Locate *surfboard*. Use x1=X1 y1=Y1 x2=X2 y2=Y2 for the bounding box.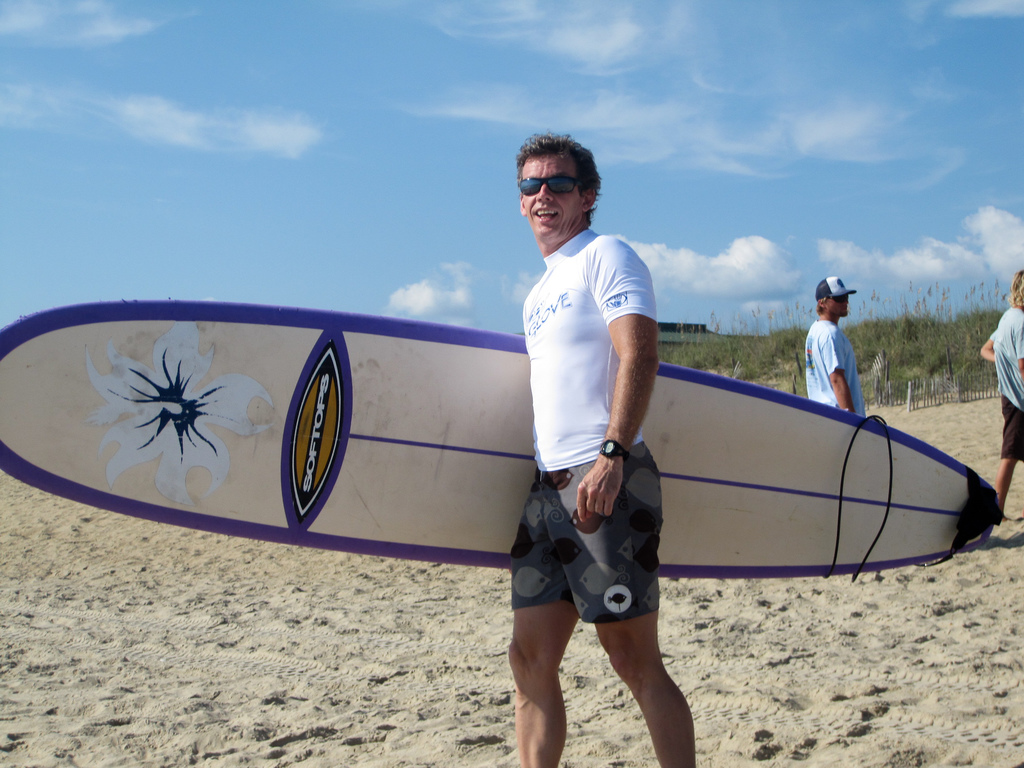
x1=0 y1=301 x2=1001 y2=574.
